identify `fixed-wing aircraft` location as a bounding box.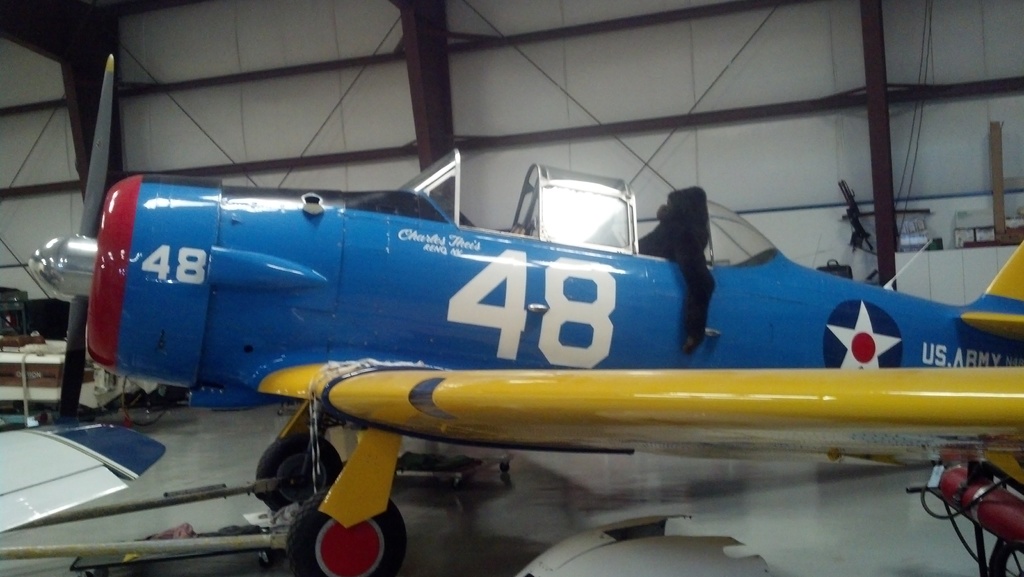
locate(0, 427, 166, 539).
